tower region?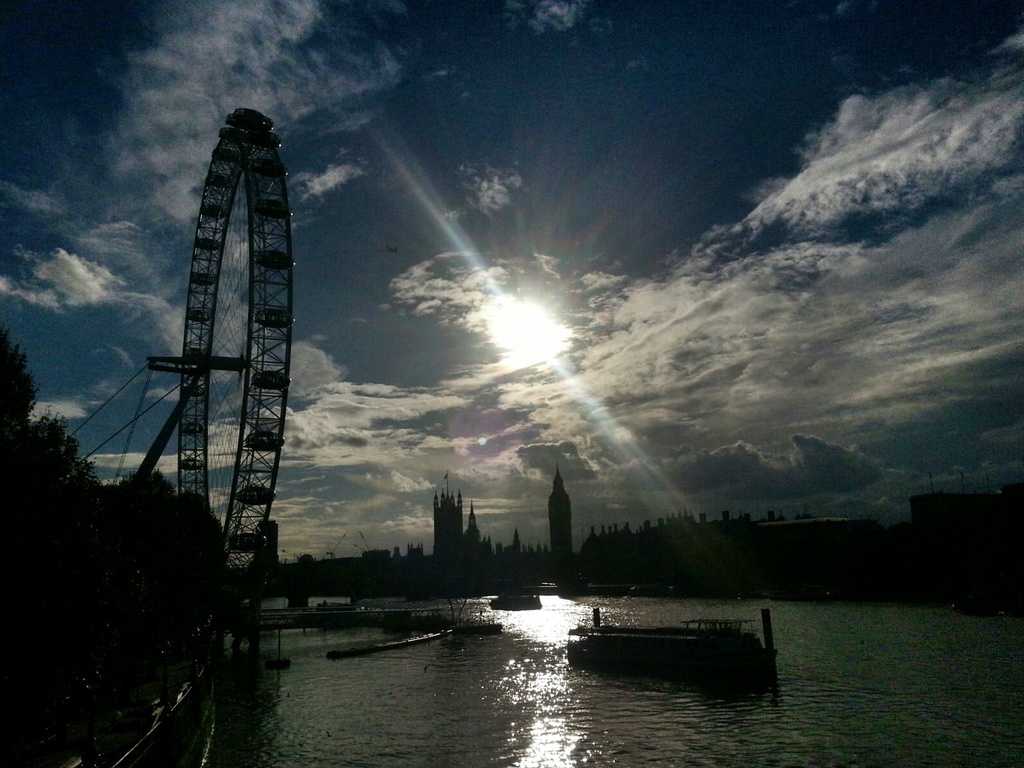
[546, 457, 574, 587]
